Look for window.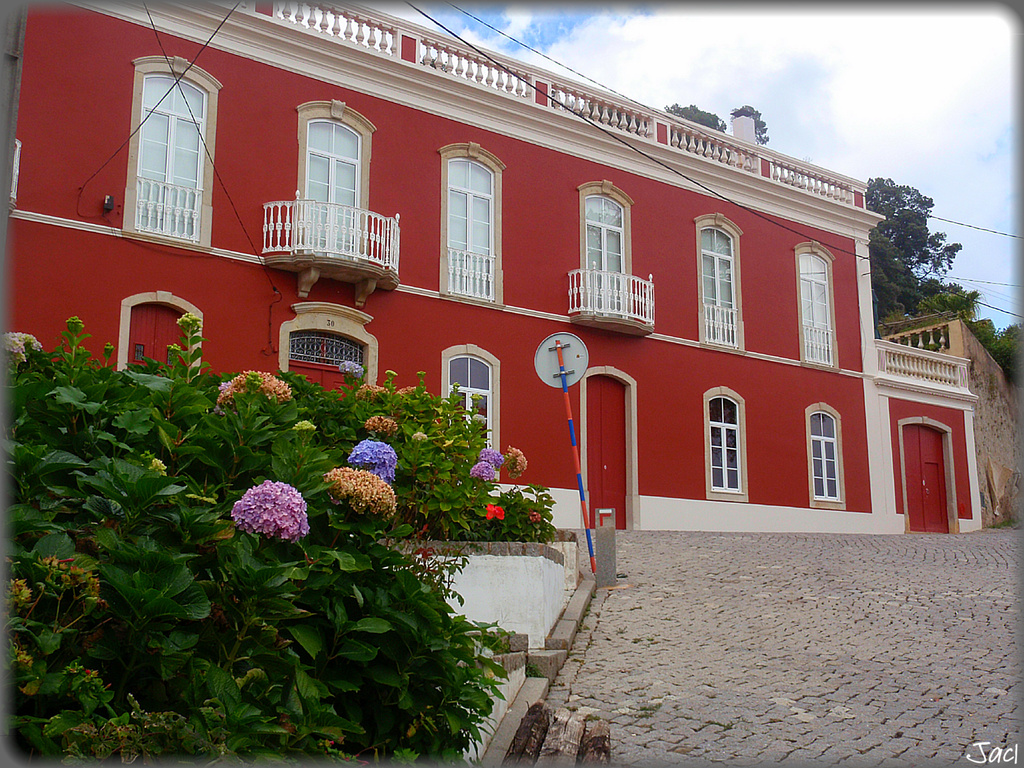
Found: (438,140,506,311).
